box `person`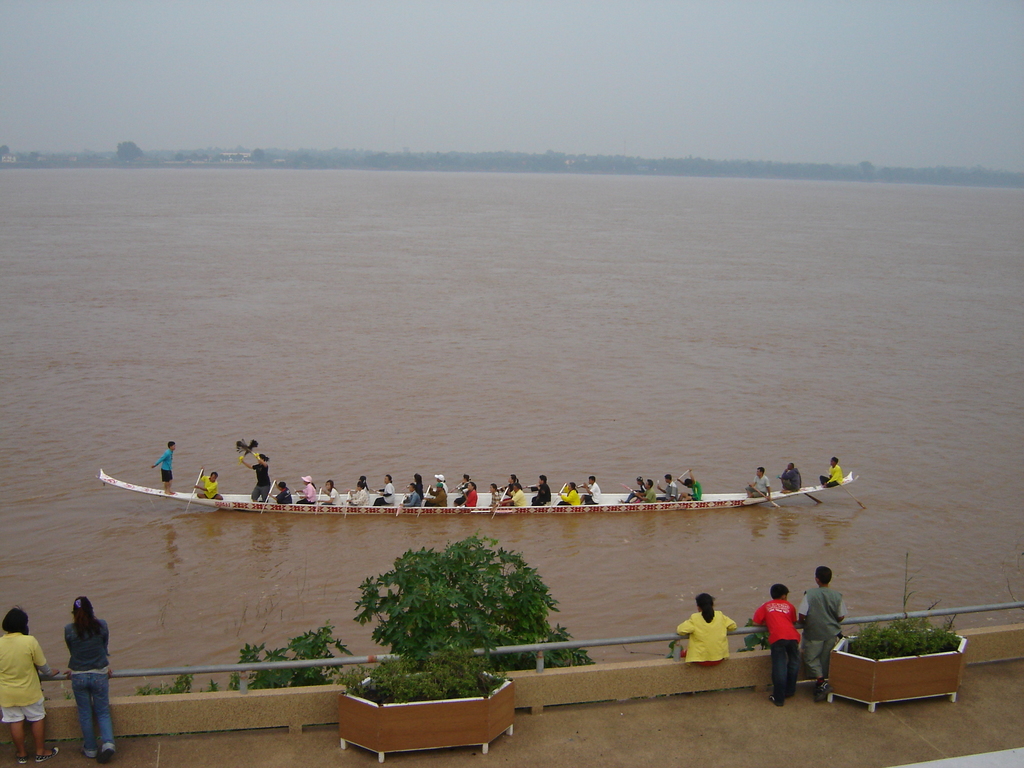
locate(746, 466, 769, 500)
